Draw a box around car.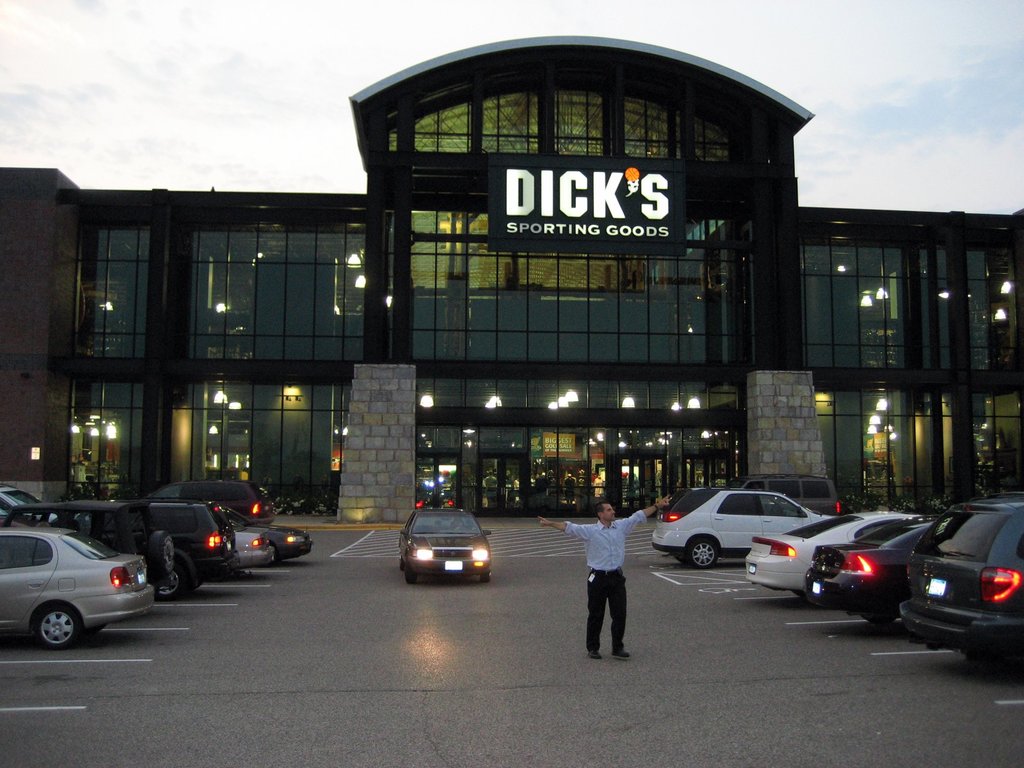
box(650, 483, 829, 573).
